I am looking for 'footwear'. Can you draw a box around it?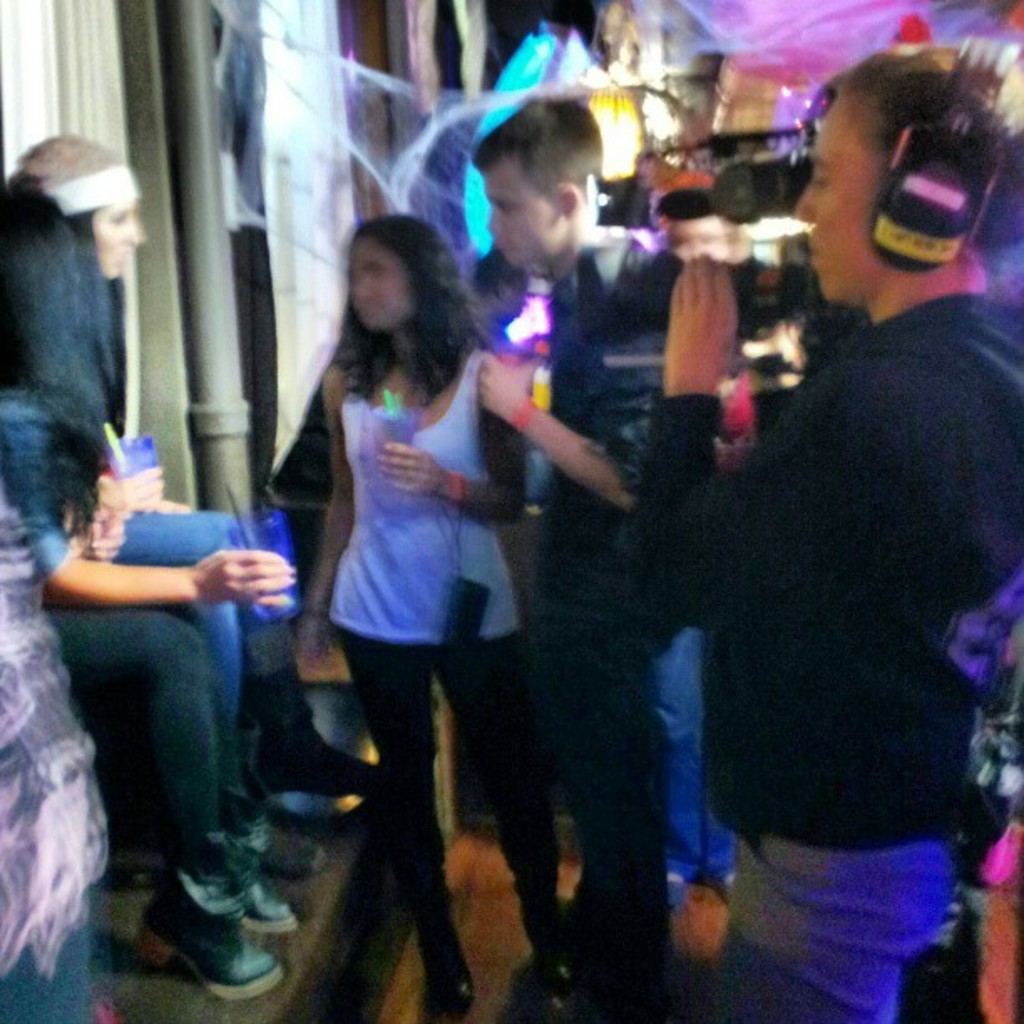
Sure, the bounding box is box=[669, 885, 728, 960].
